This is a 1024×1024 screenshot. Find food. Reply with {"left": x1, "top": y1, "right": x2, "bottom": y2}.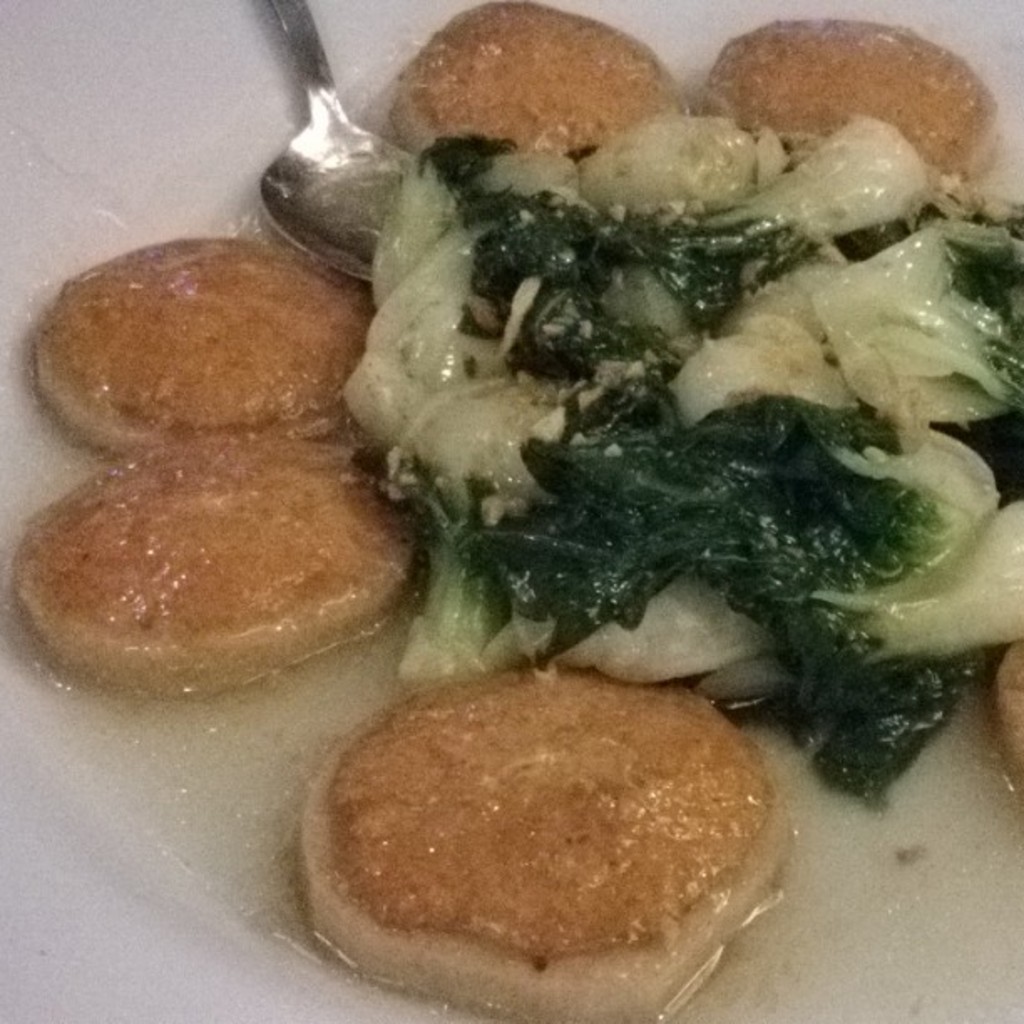
{"left": 701, "top": 10, "right": 1007, "bottom": 184}.
